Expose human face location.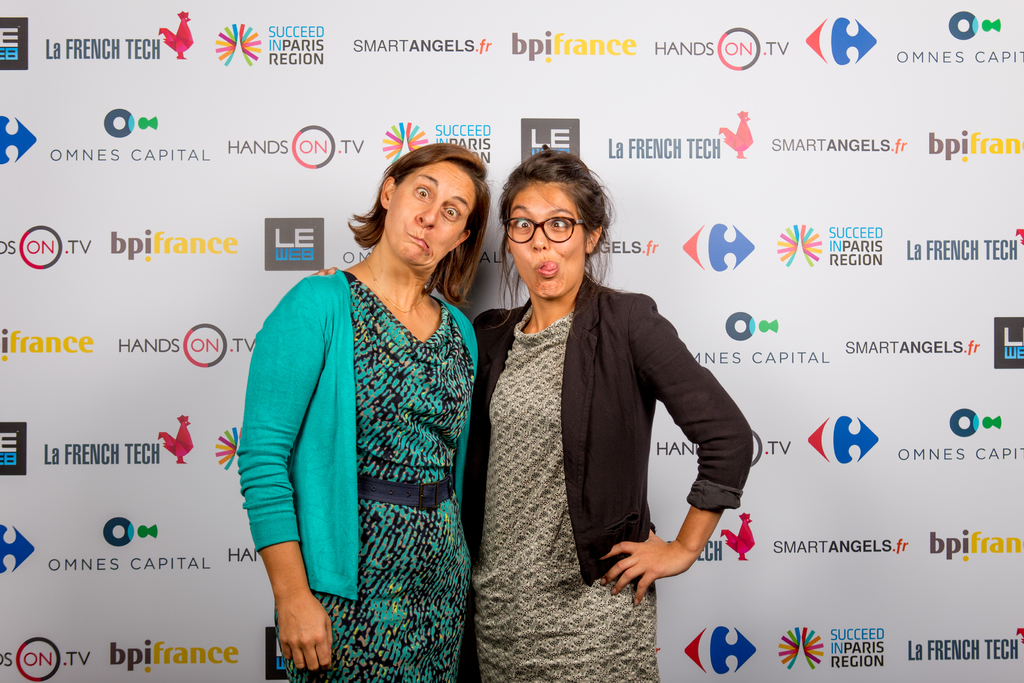
Exposed at l=391, t=165, r=474, b=270.
